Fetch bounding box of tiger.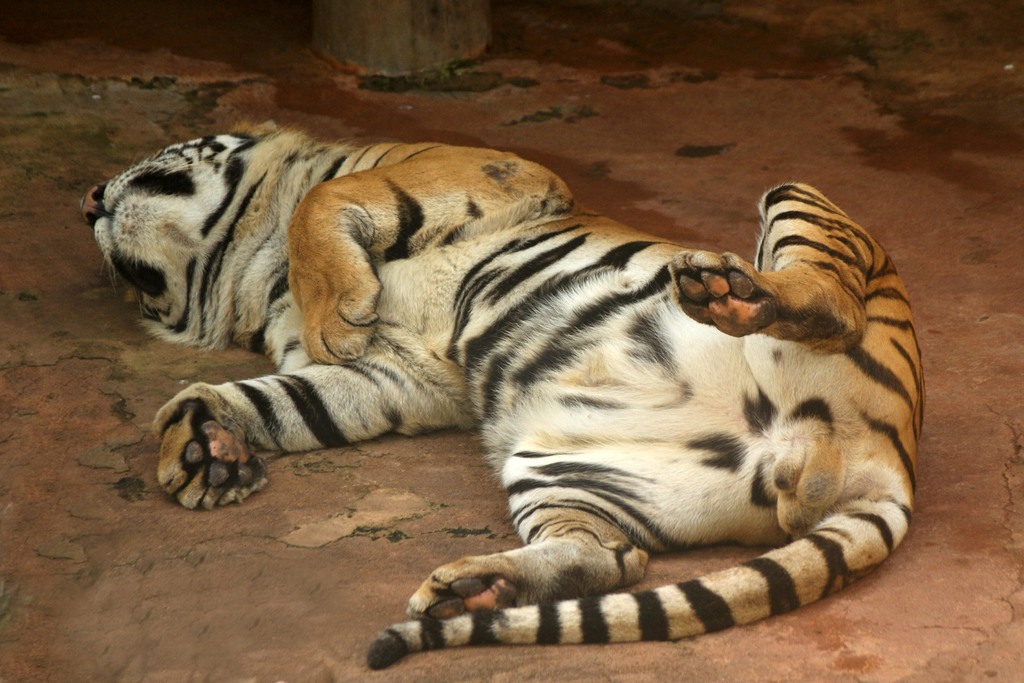
Bbox: bbox(74, 113, 927, 670).
